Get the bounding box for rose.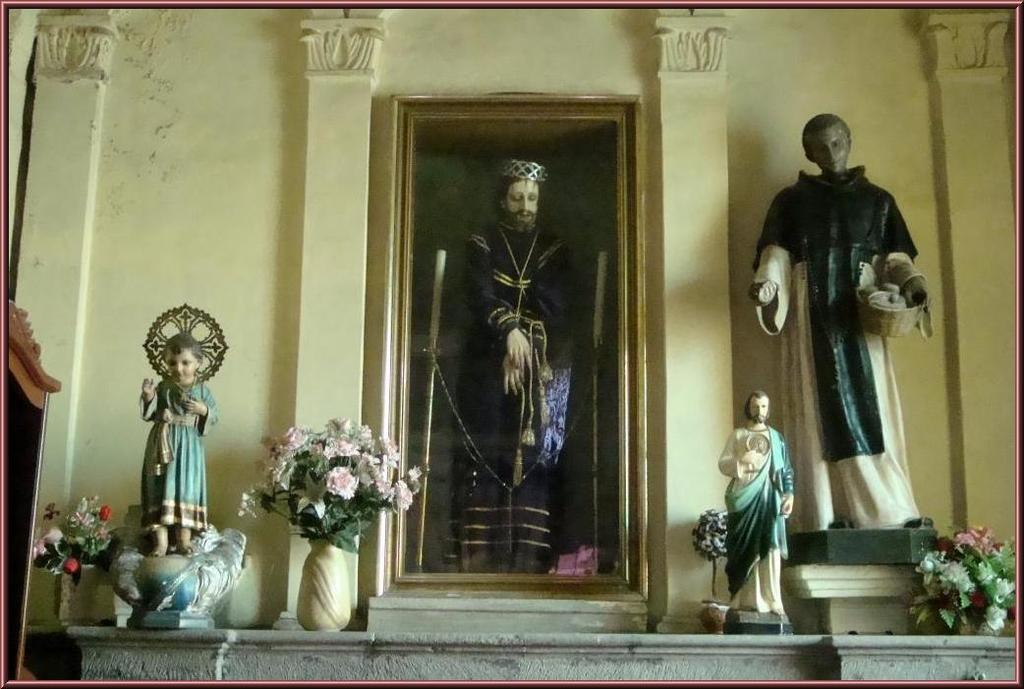
(988, 603, 1006, 628).
